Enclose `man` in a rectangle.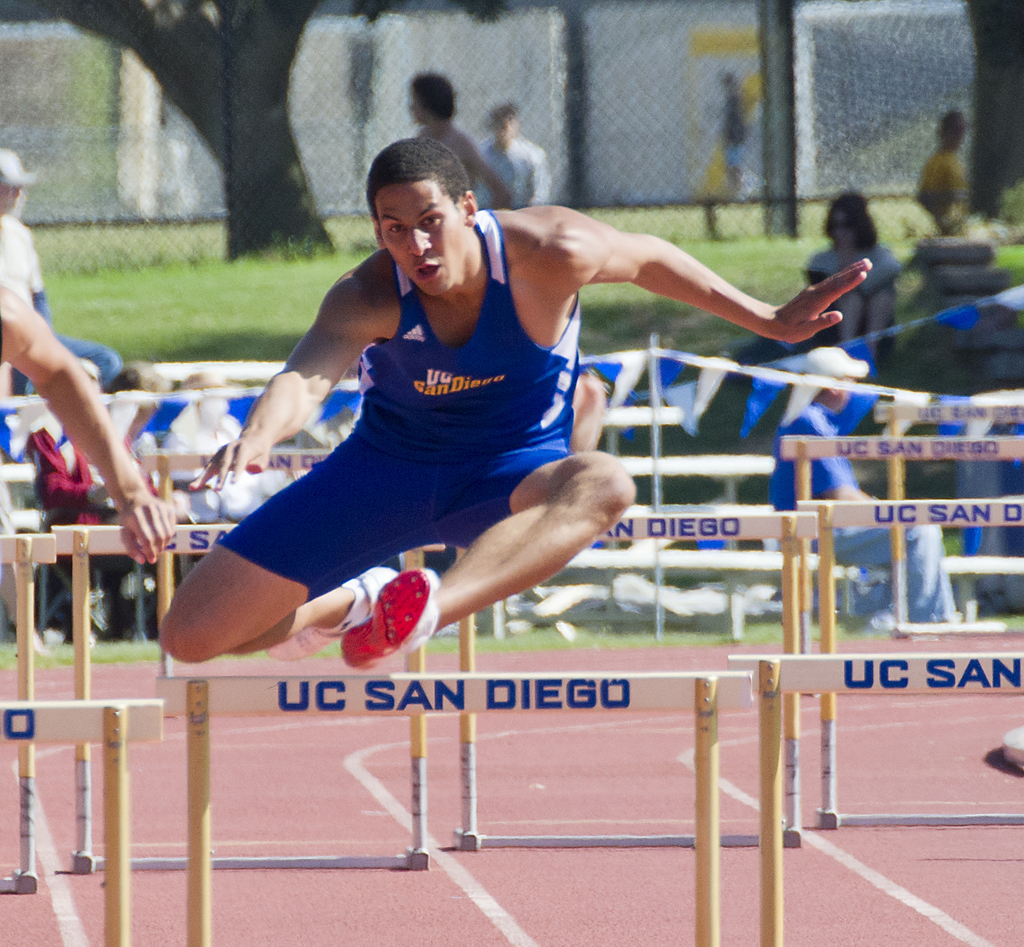
(153, 140, 869, 672).
